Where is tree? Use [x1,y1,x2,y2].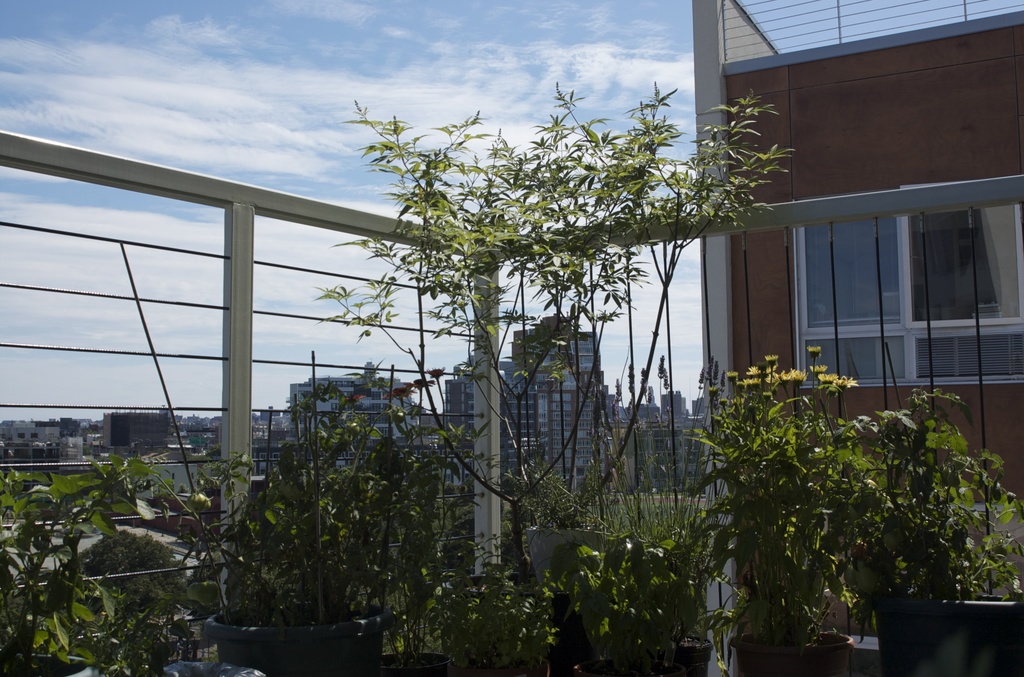
[53,526,186,672].
